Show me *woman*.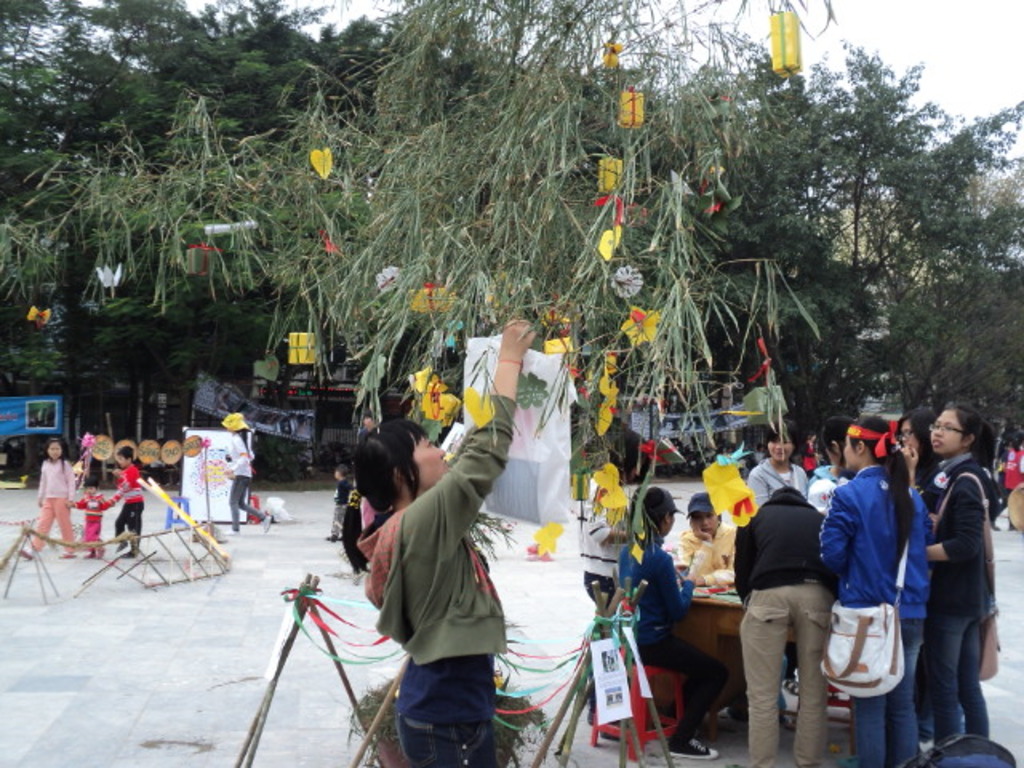
*woman* is here: 614 480 731 758.
